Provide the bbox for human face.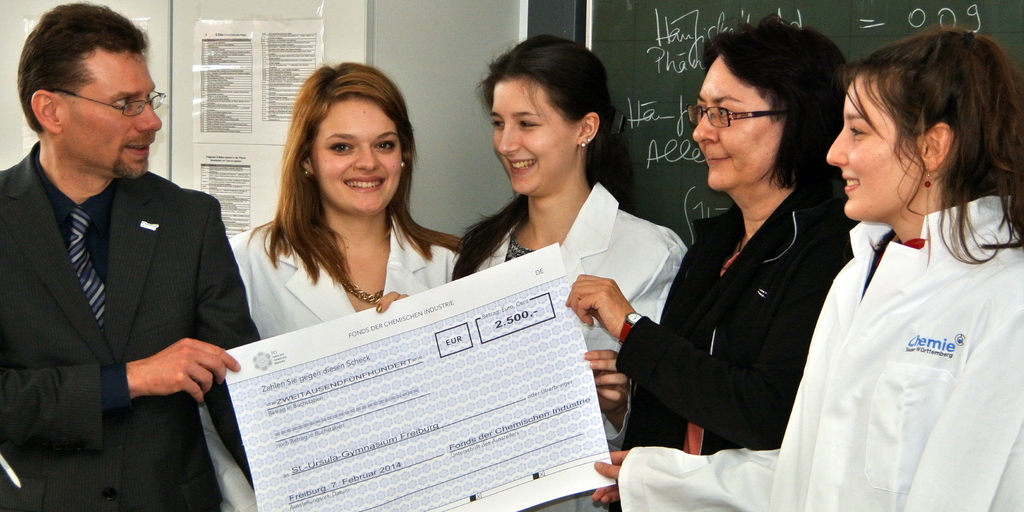
crop(488, 72, 570, 193).
